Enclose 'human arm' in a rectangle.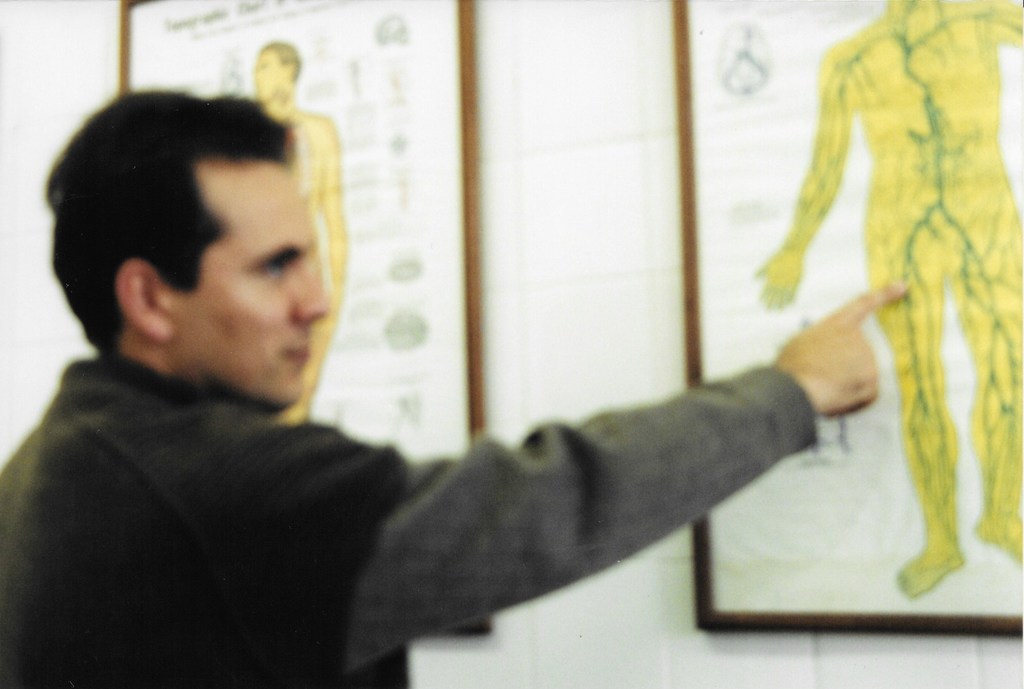
locate(300, 369, 858, 644).
